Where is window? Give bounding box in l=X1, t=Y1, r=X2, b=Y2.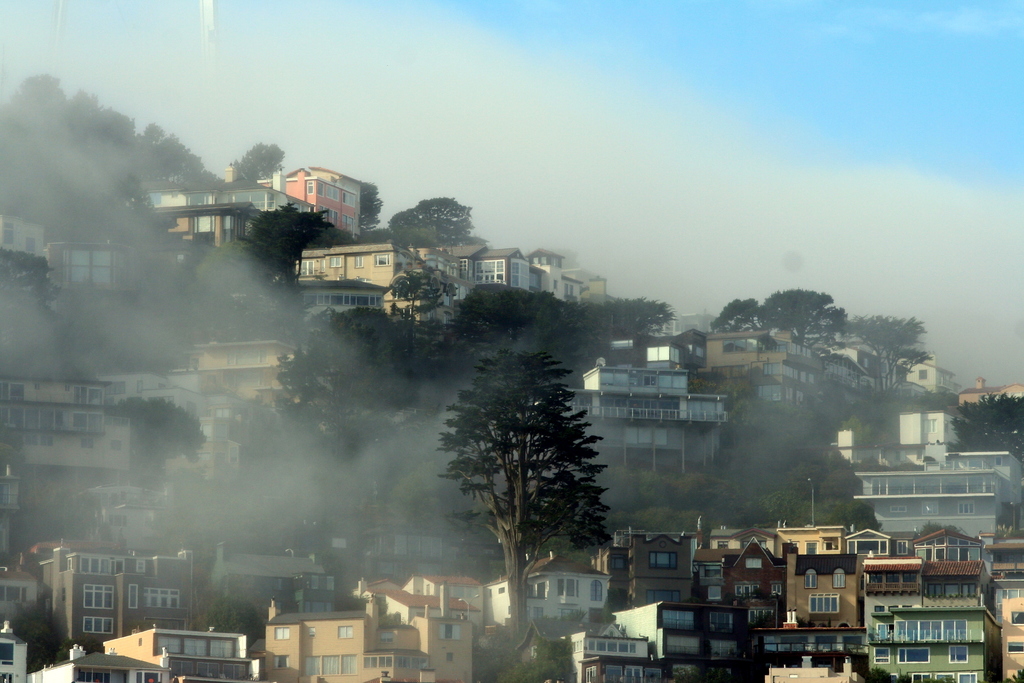
l=79, t=589, r=109, b=607.
